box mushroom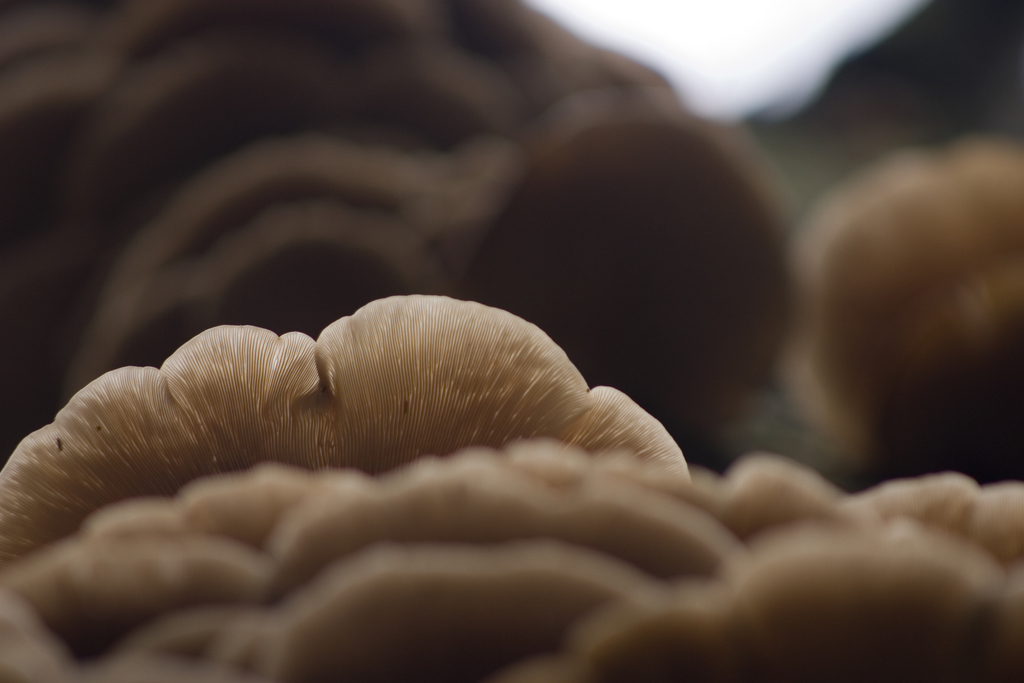
<region>9, 292, 699, 555</region>
